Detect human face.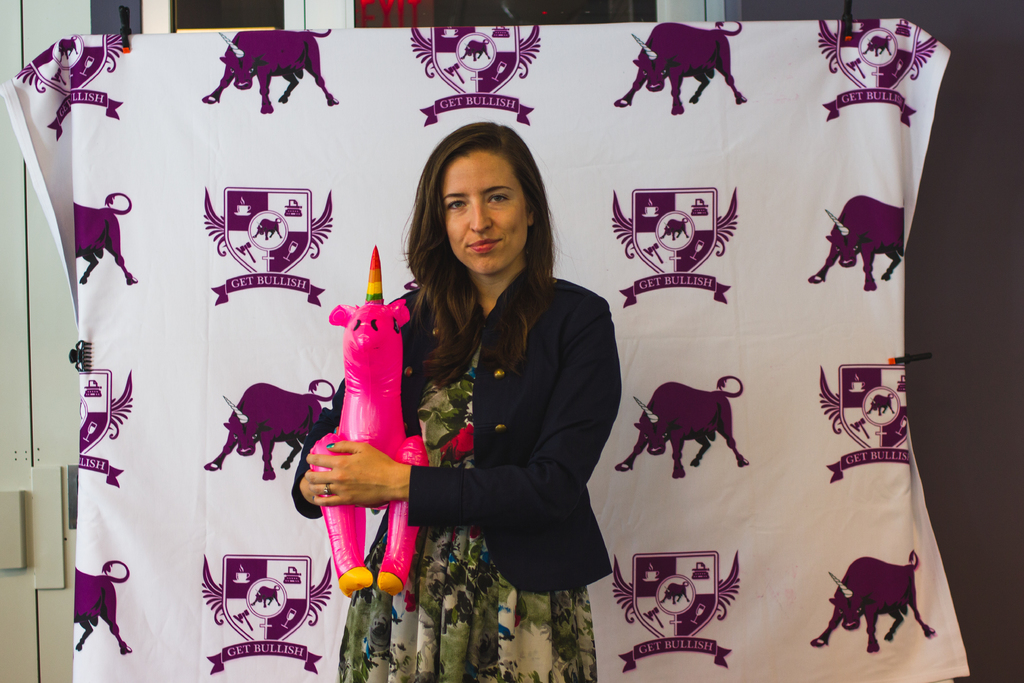
Detected at 440/149/528/273.
